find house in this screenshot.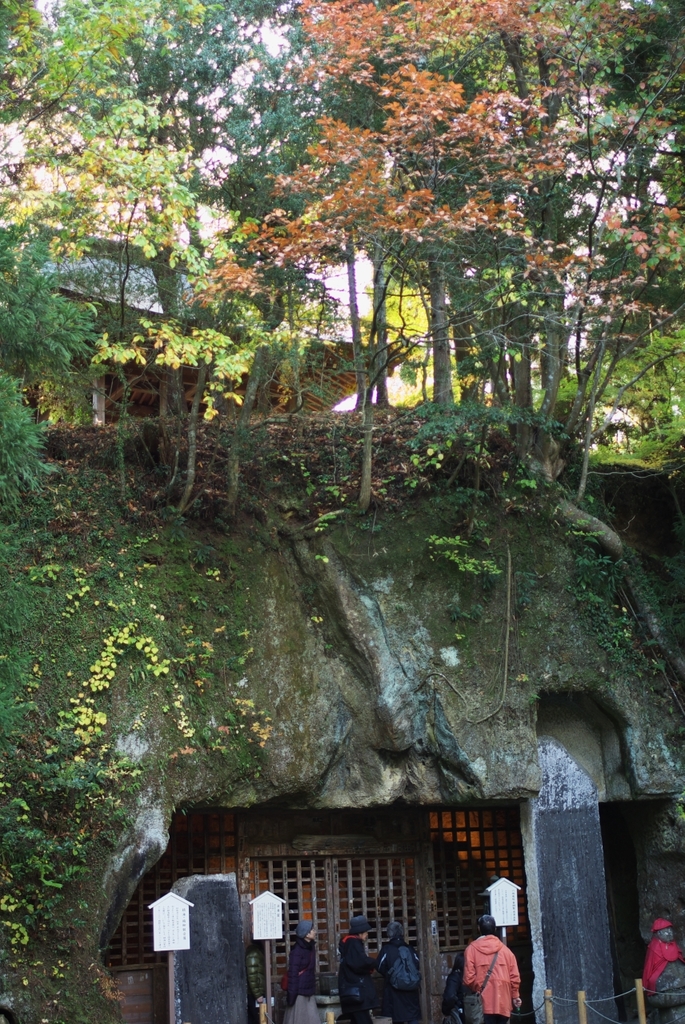
The bounding box for house is select_region(5, 202, 410, 436).
